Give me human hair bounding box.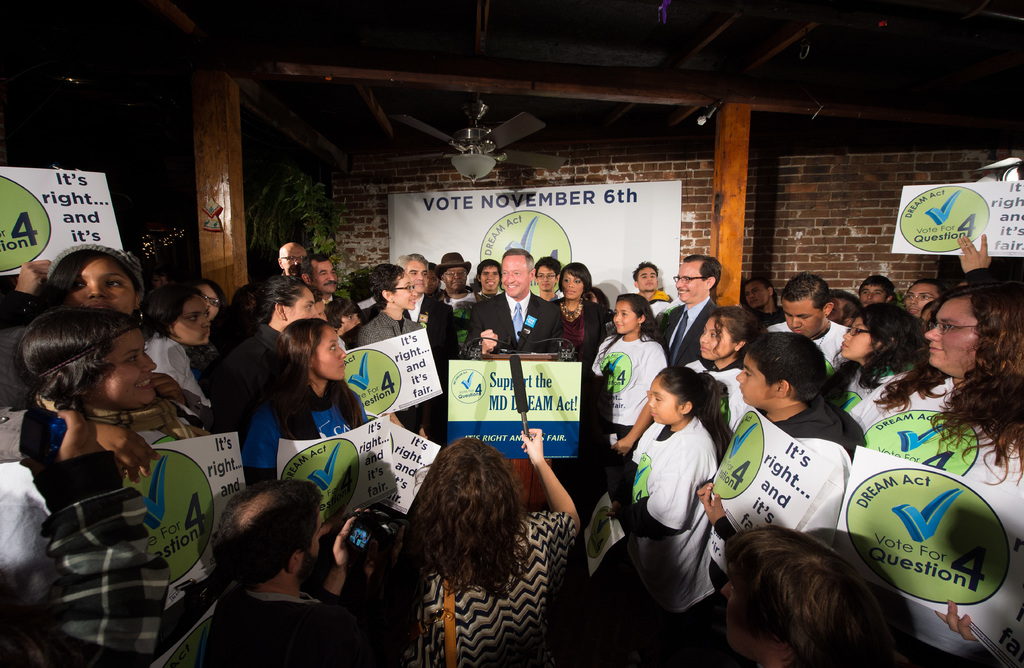
{"left": 211, "top": 478, "right": 322, "bottom": 591}.
